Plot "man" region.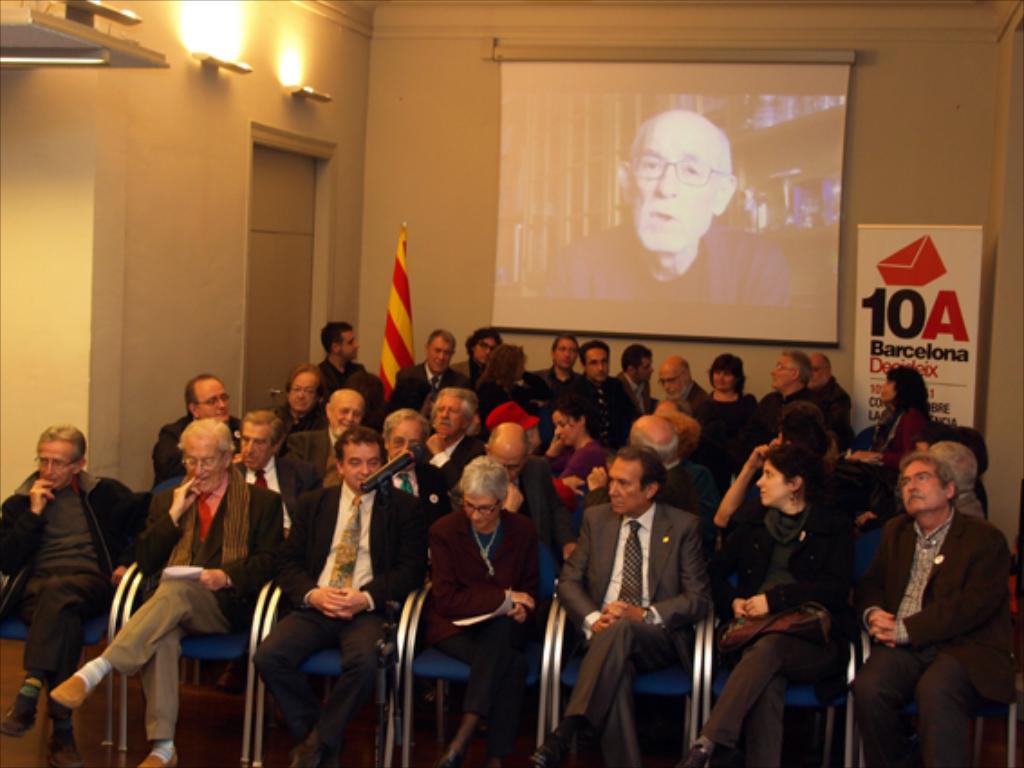
Plotted at <box>314,320,390,403</box>.
